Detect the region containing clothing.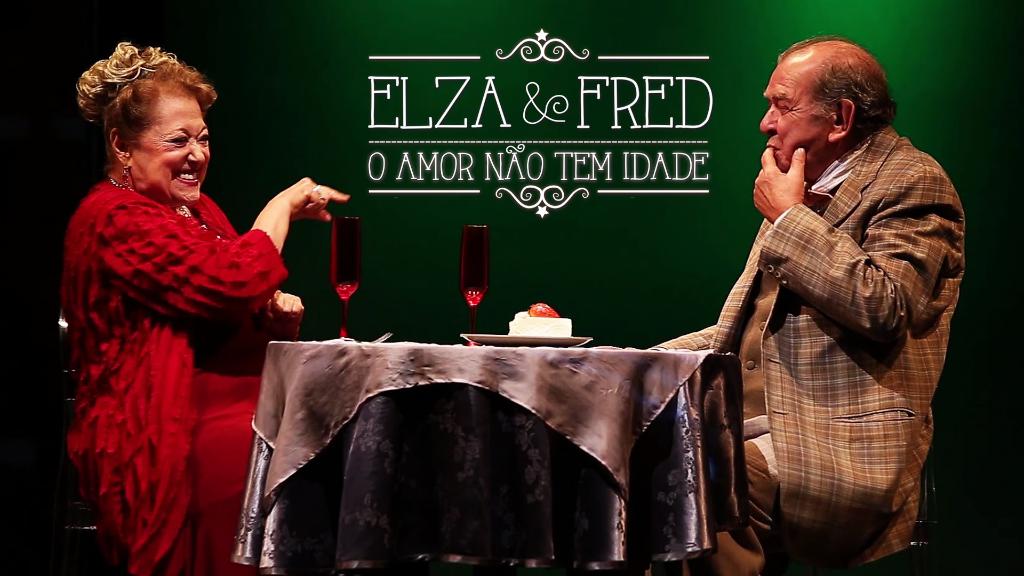
bbox=(58, 178, 282, 575).
